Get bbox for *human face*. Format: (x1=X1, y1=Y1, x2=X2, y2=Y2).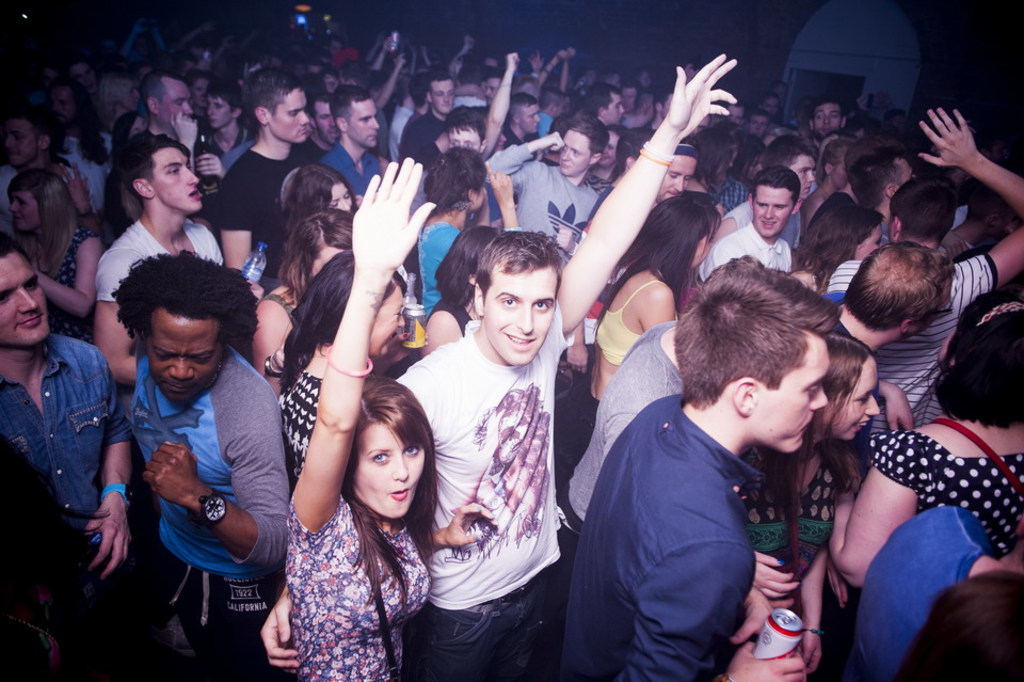
(x1=147, y1=303, x2=226, y2=405).
